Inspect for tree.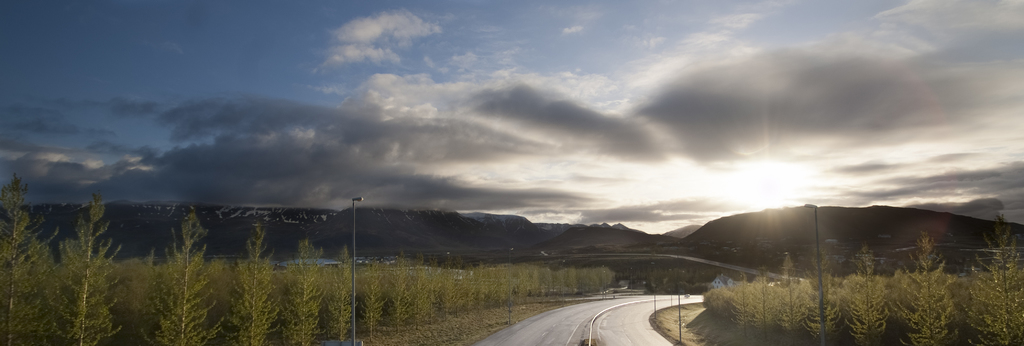
Inspection: x1=328 y1=247 x2=352 y2=341.
